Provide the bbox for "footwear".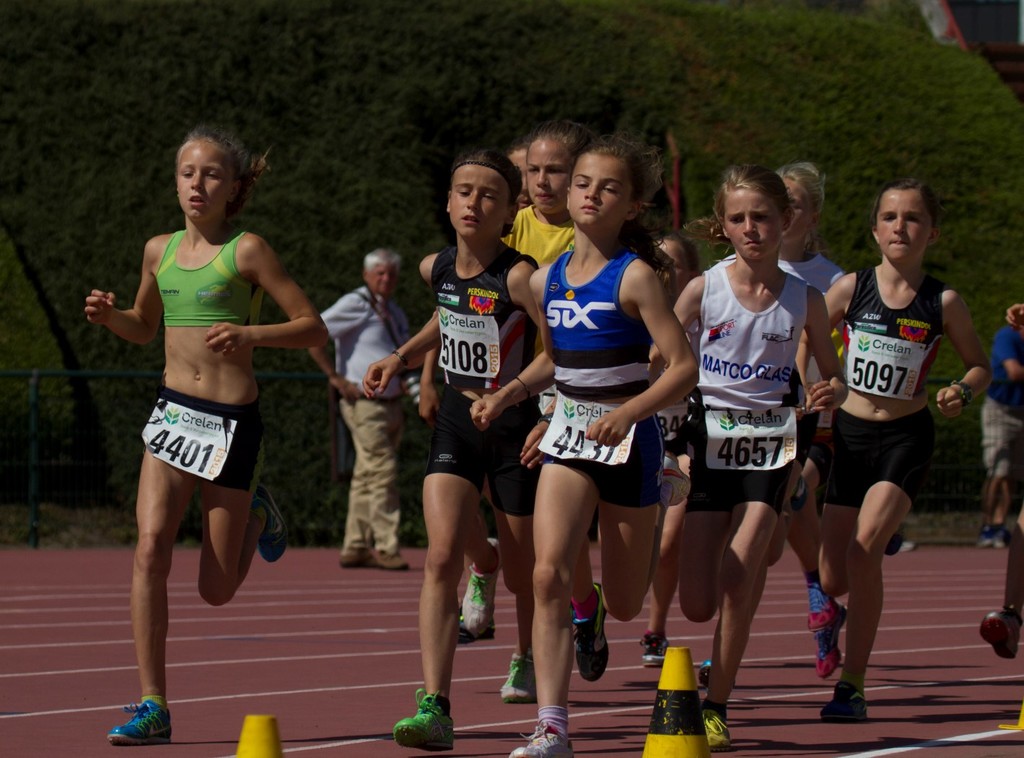
<bbox>499, 648, 535, 702</bbox>.
